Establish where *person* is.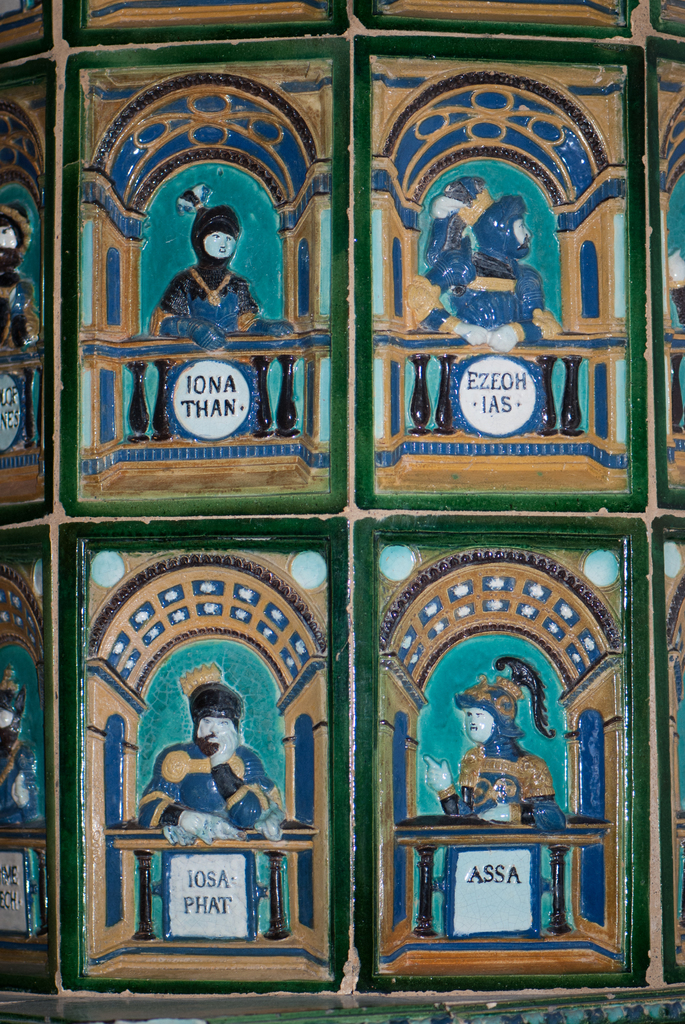
Established at bbox=[418, 173, 489, 270].
